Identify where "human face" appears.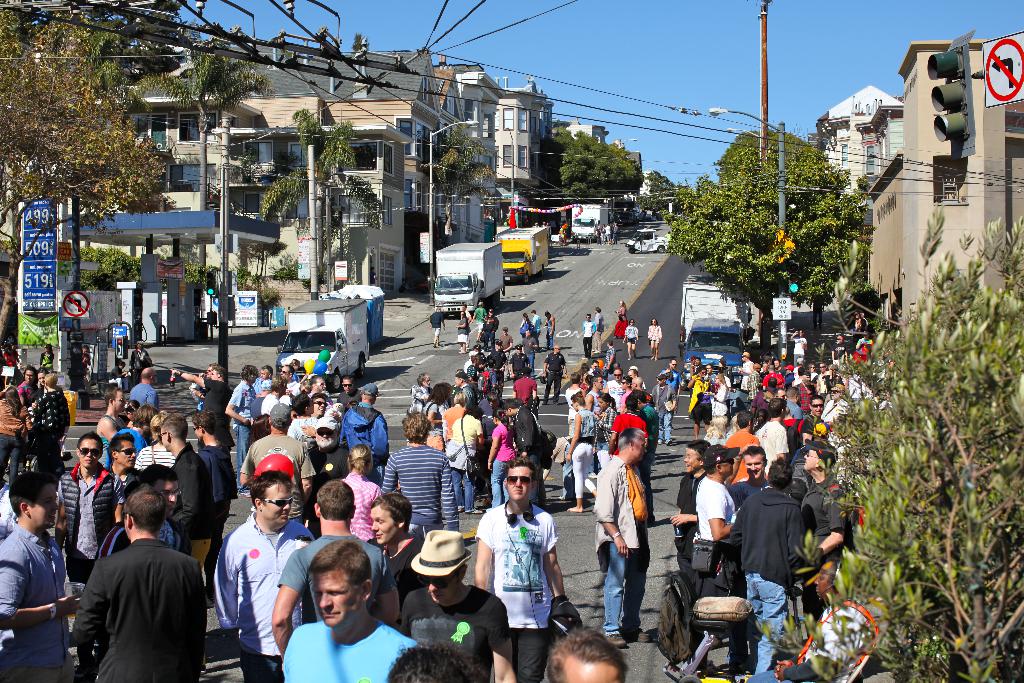
Appears at l=835, t=336, r=842, b=344.
